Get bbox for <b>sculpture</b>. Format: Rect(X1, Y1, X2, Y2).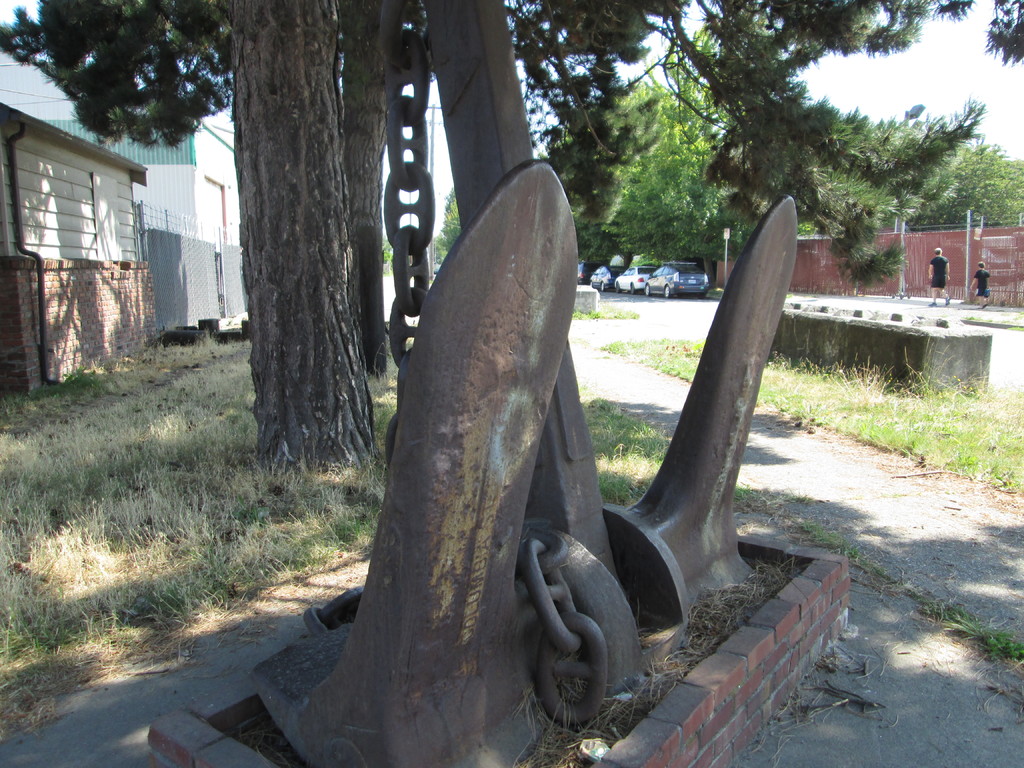
Rect(439, 150, 785, 721).
